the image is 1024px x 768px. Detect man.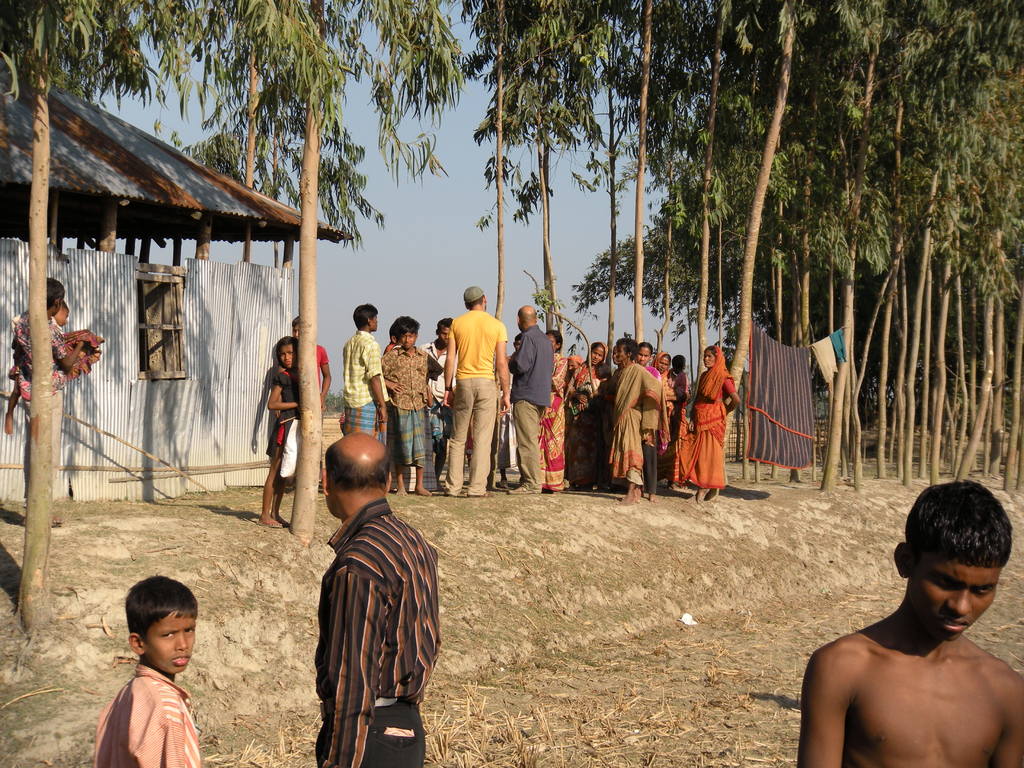
Detection: BBox(415, 317, 454, 489).
